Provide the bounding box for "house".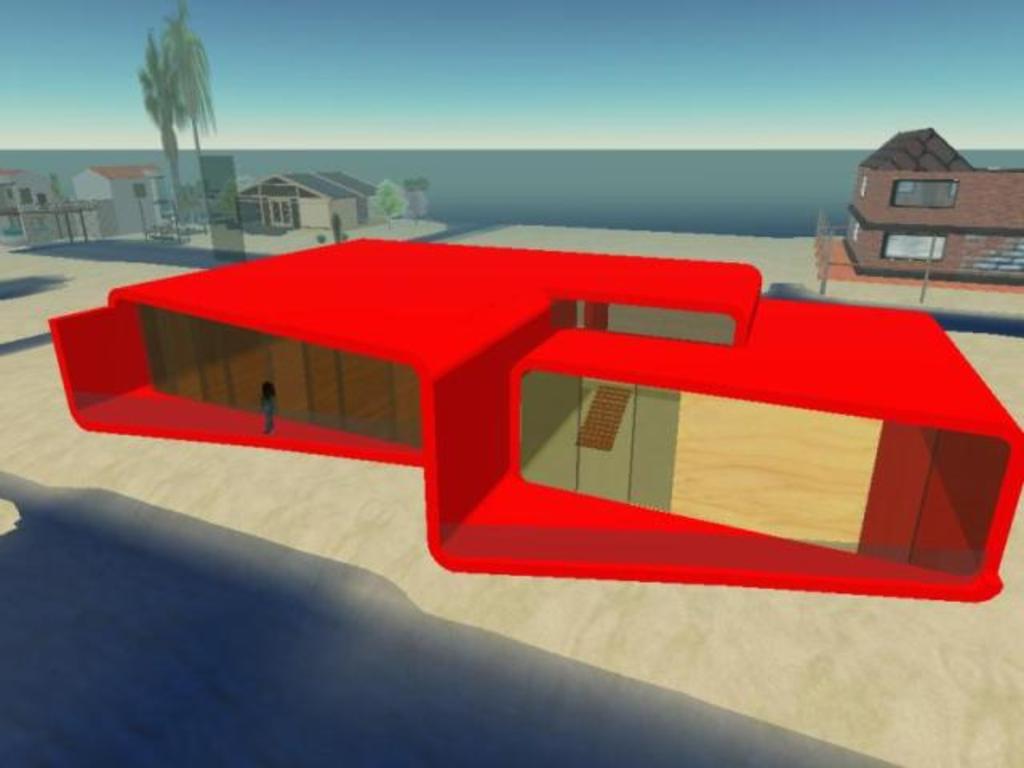
l=74, t=166, r=158, b=227.
